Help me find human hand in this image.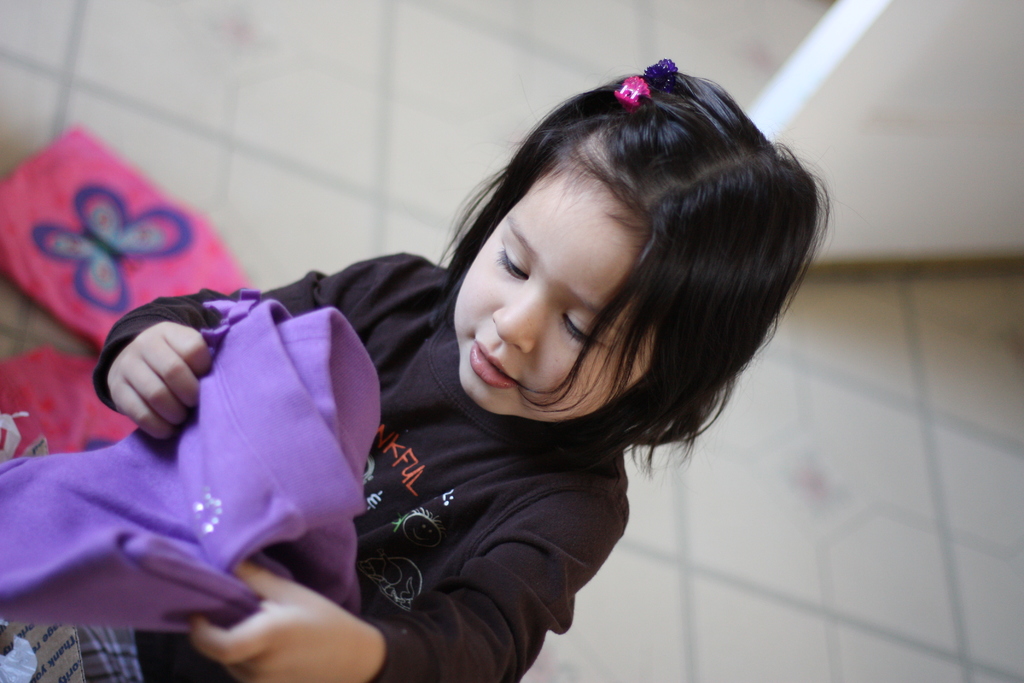
Found it: detection(100, 318, 216, 443).
